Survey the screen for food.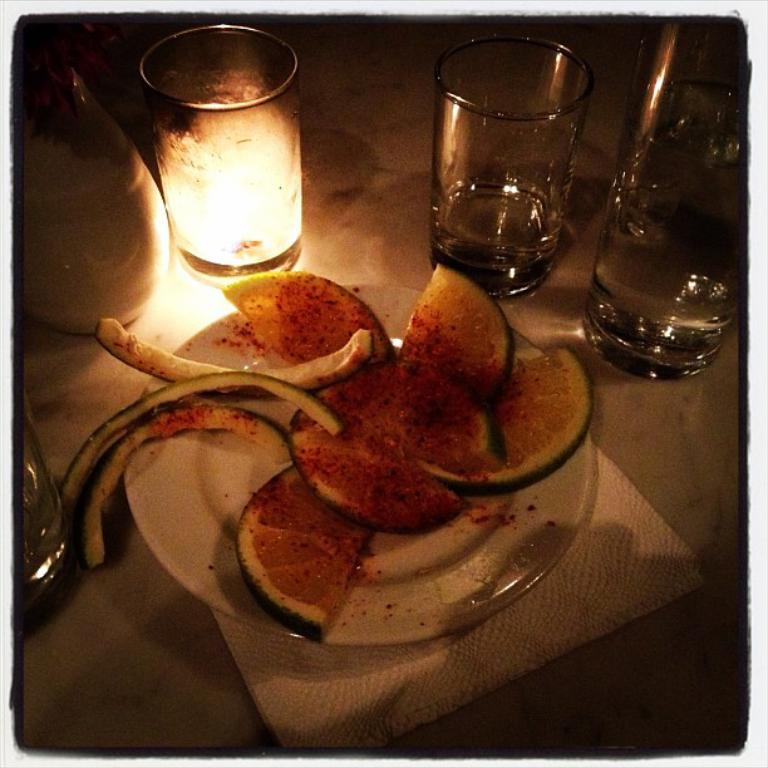
Survey found: (x1=242, y1=476, x2=378, y2=627).
